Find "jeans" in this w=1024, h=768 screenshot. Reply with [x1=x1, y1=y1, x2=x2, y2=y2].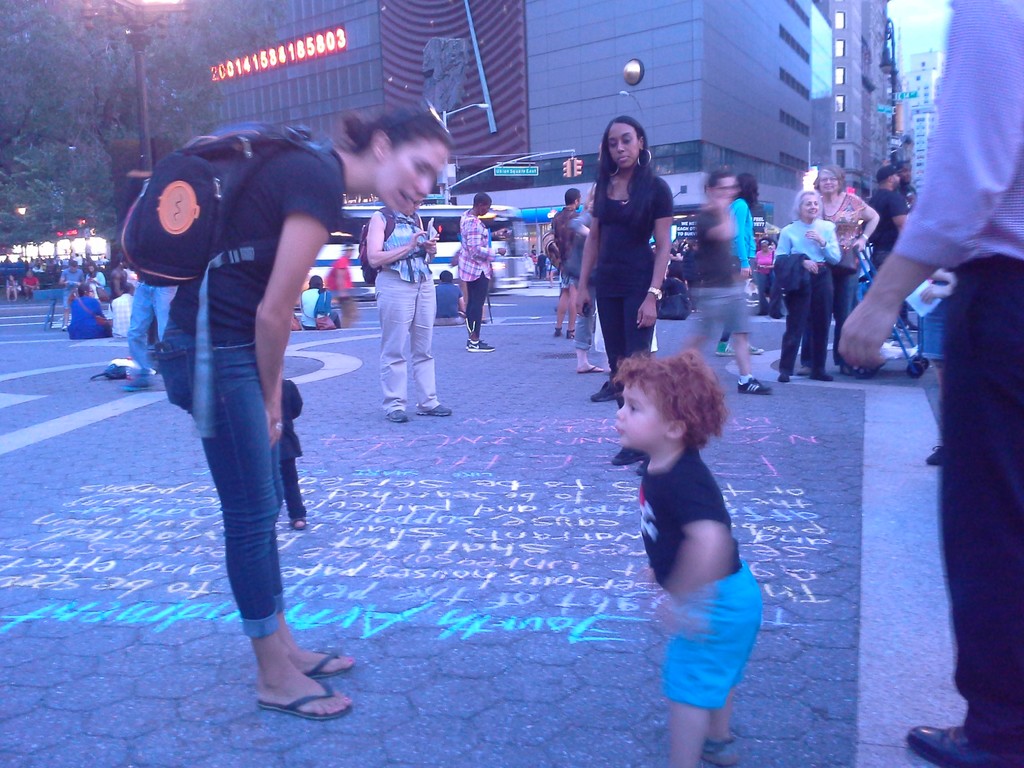
[x1=597, y1=299, x2=642, y2=387].
